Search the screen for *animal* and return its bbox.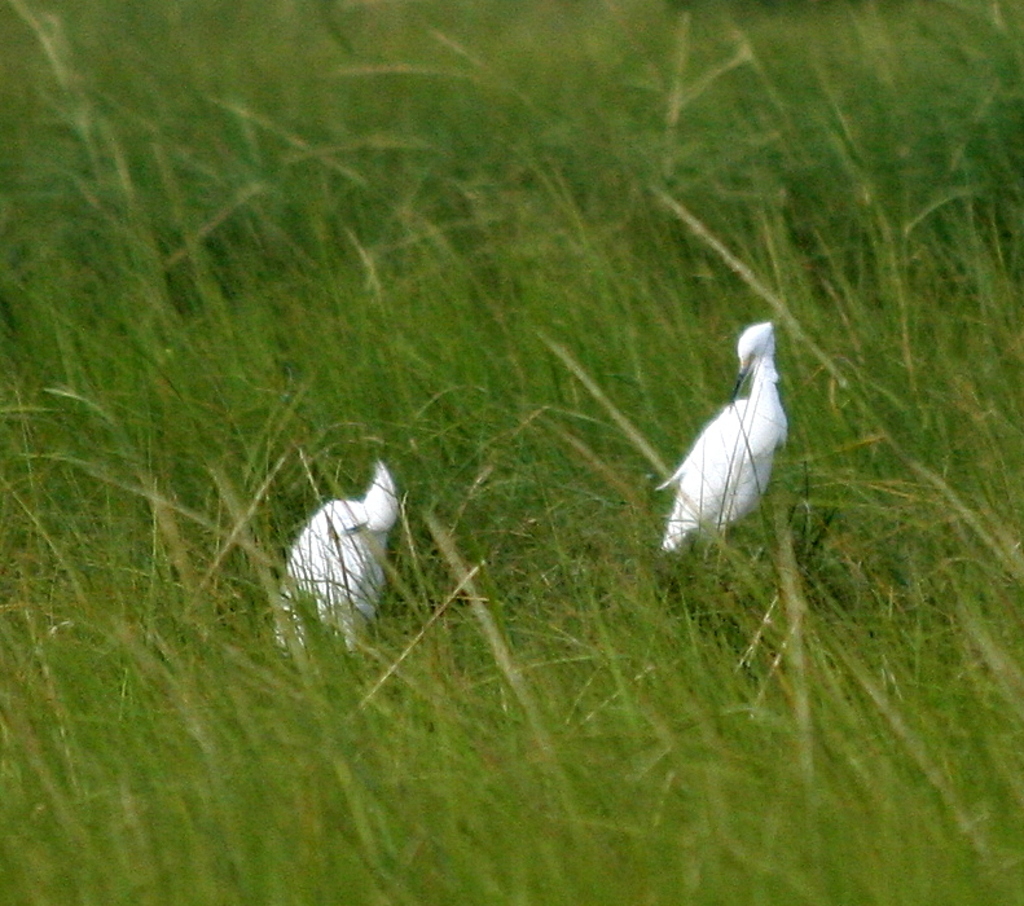
Found: x1=272, y1=462, x2=403, y2=651.
